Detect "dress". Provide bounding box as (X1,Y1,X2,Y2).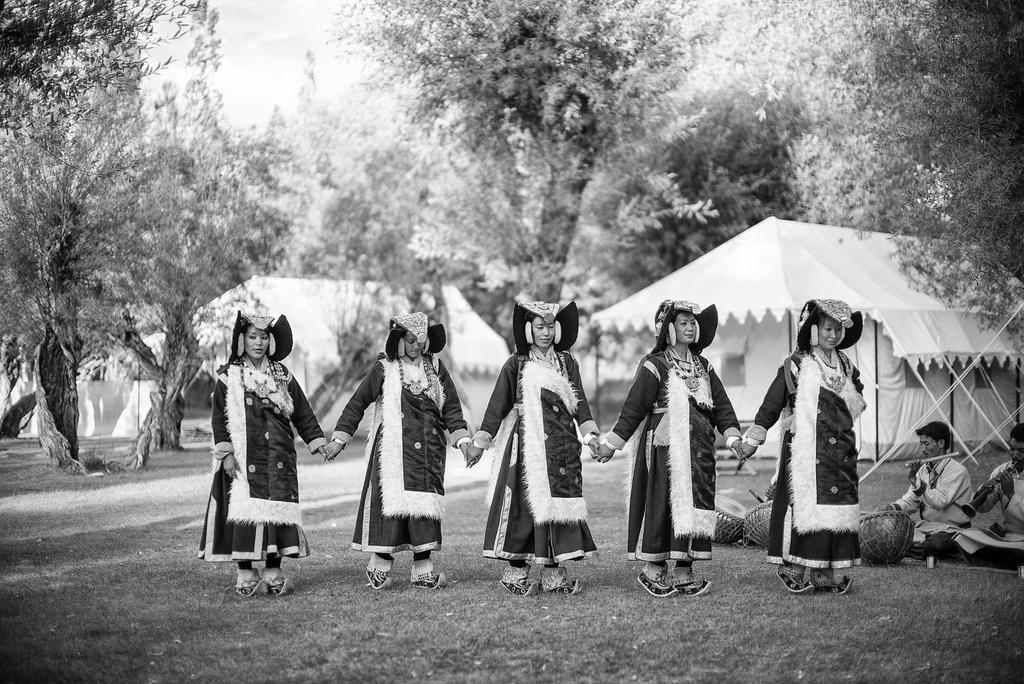
(744,354,863,564).
